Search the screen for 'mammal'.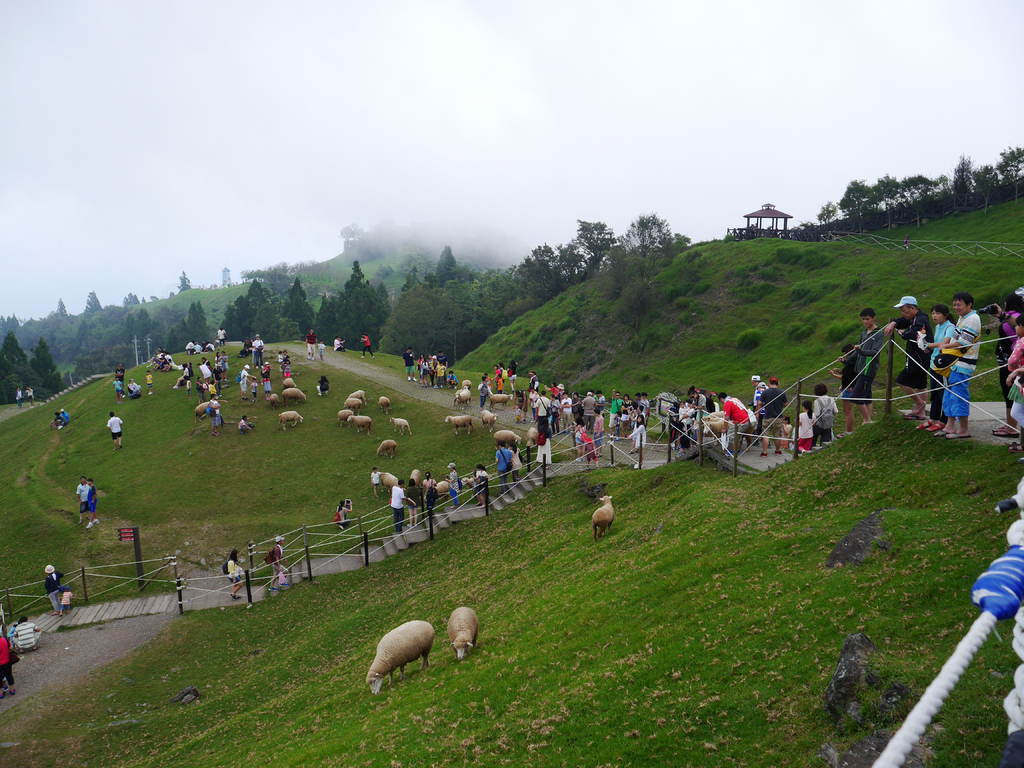
Found at <region>508, 360, 520, 380</region>.
